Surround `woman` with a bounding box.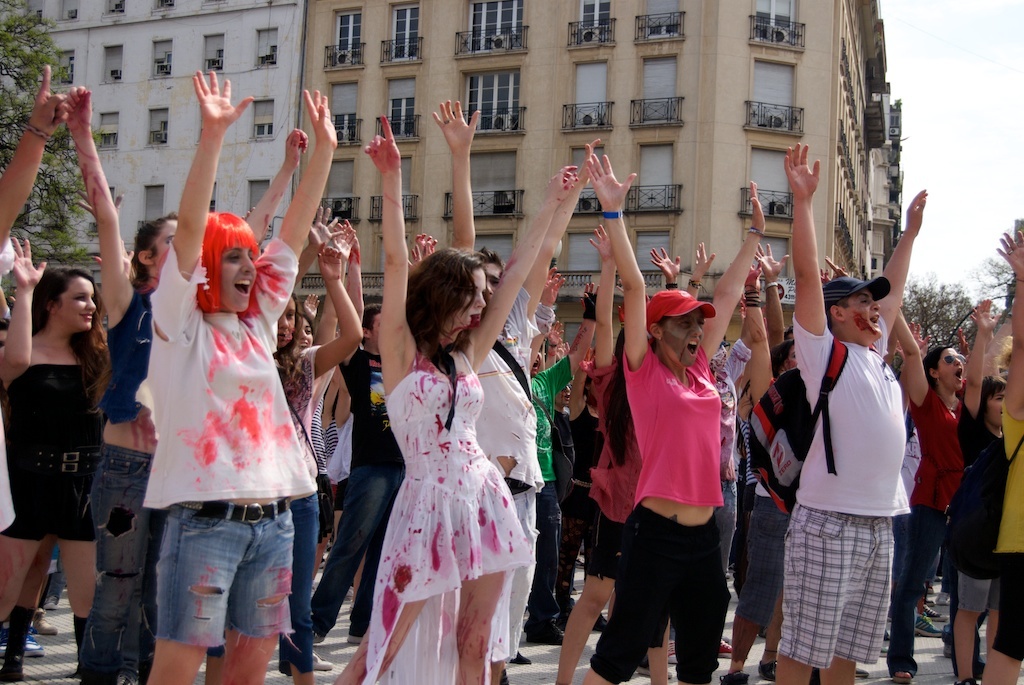
<region>62, 85, 309, 684</region>.
